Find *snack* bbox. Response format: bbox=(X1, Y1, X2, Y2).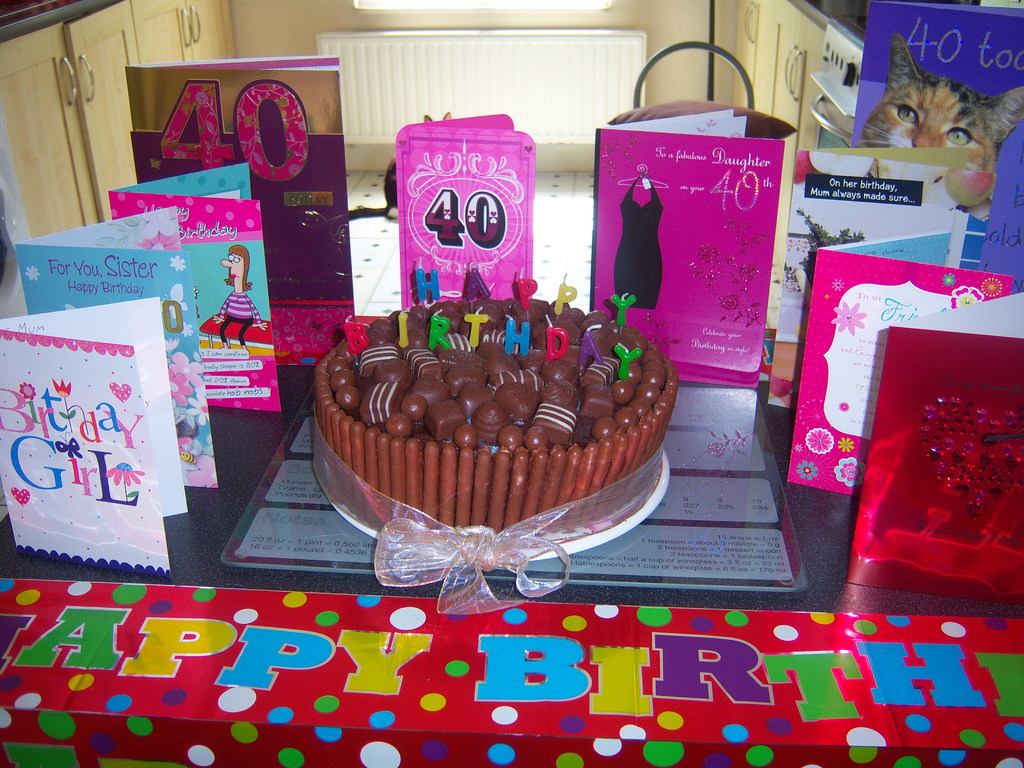
bbox=(316, 298, 679, 536).
